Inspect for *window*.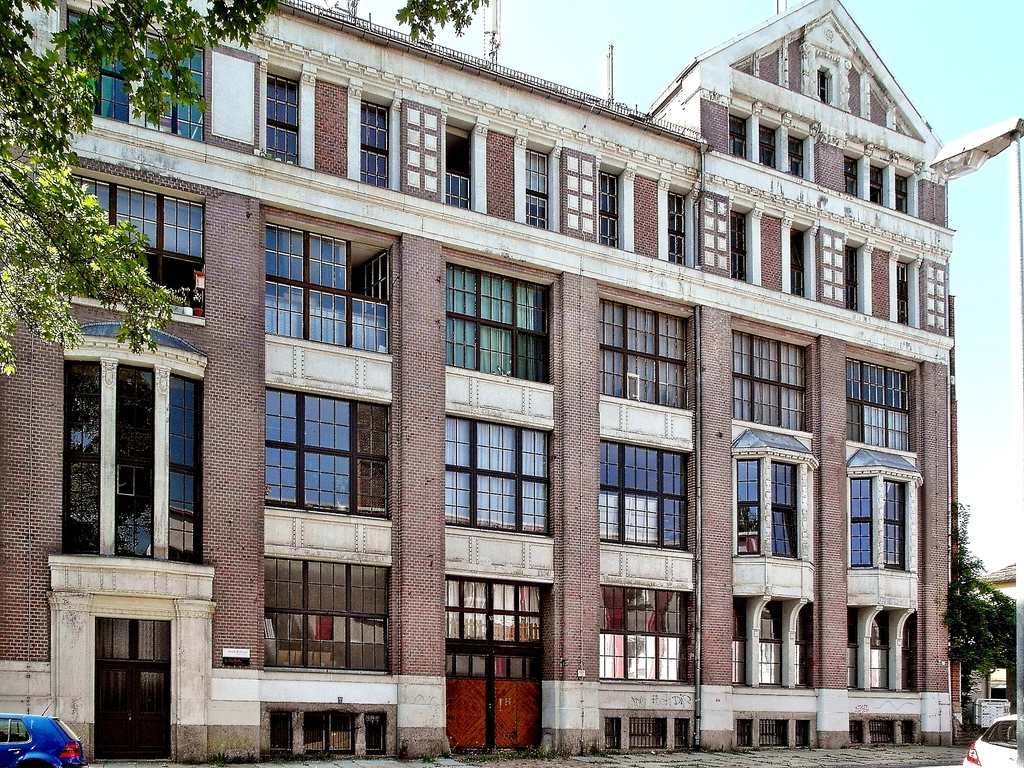
Inspection: [849, 601, 927, 692].
